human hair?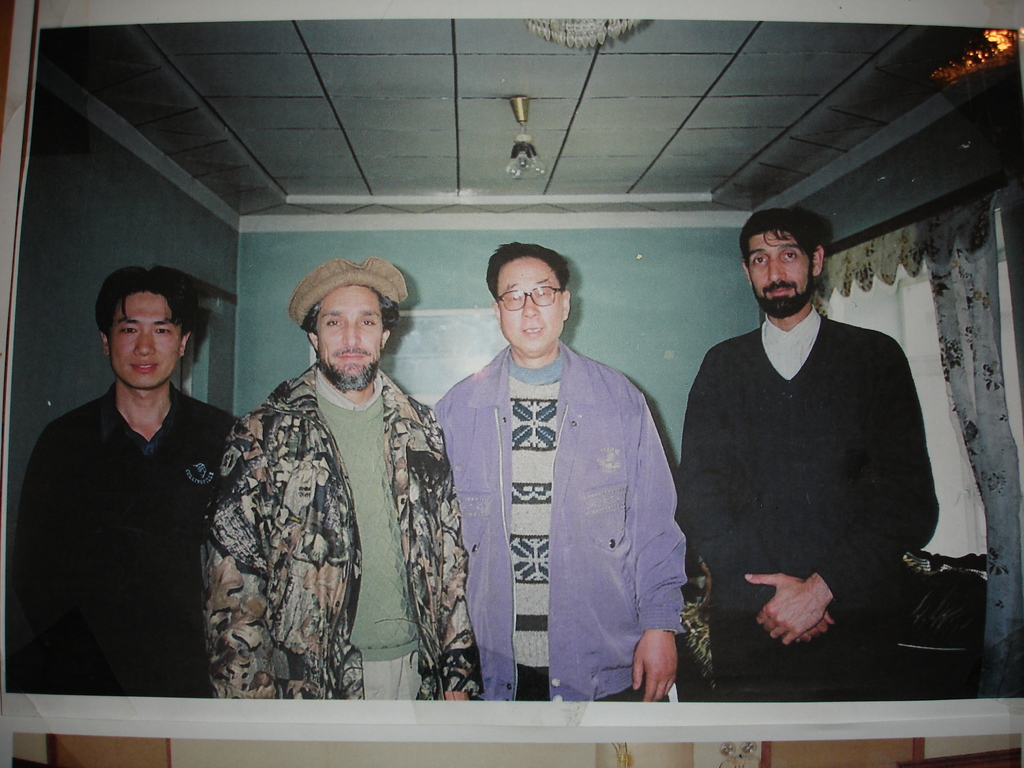
bbox=[297, 288, 400, 336]
